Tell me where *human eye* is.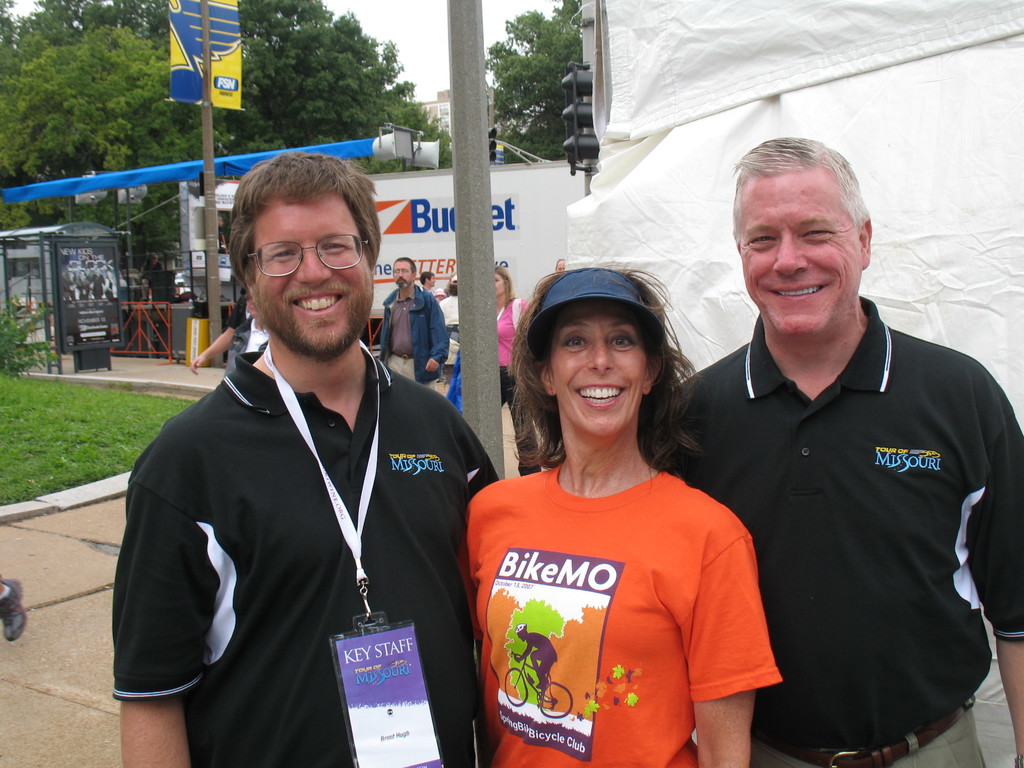
*human eye* is at bbox=(321, 240, 353, 256).
